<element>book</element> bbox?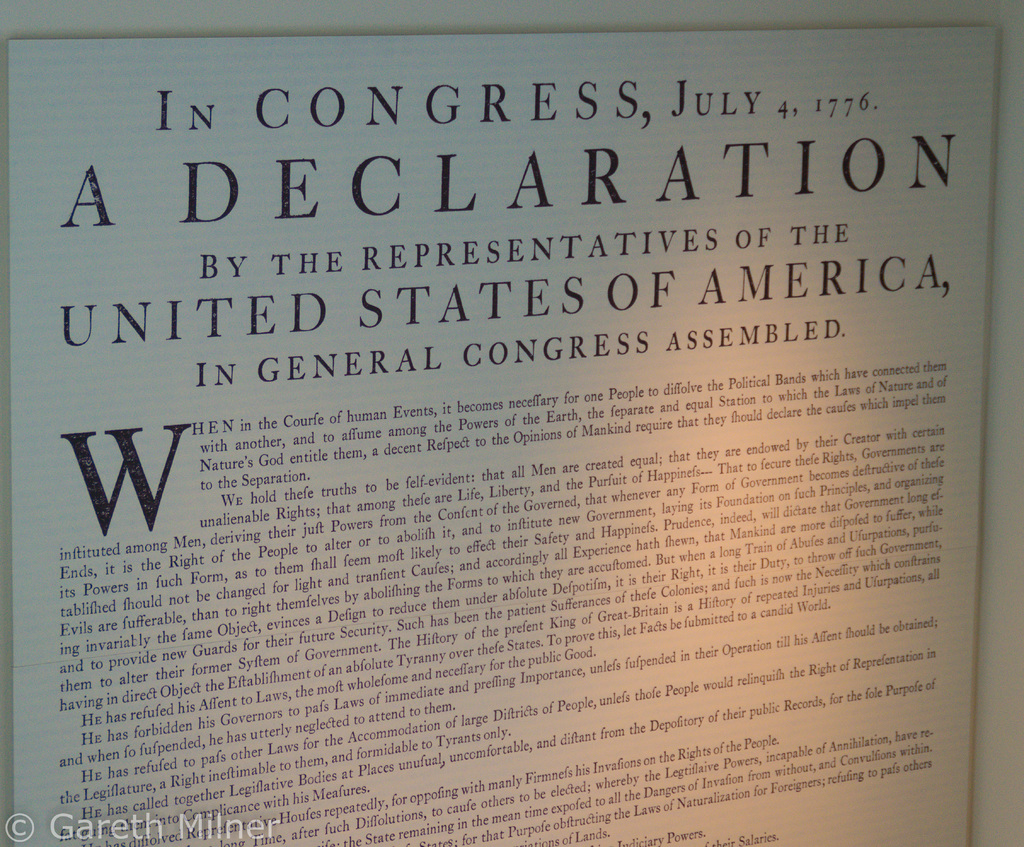
box(0, 0, 1023, 844)
